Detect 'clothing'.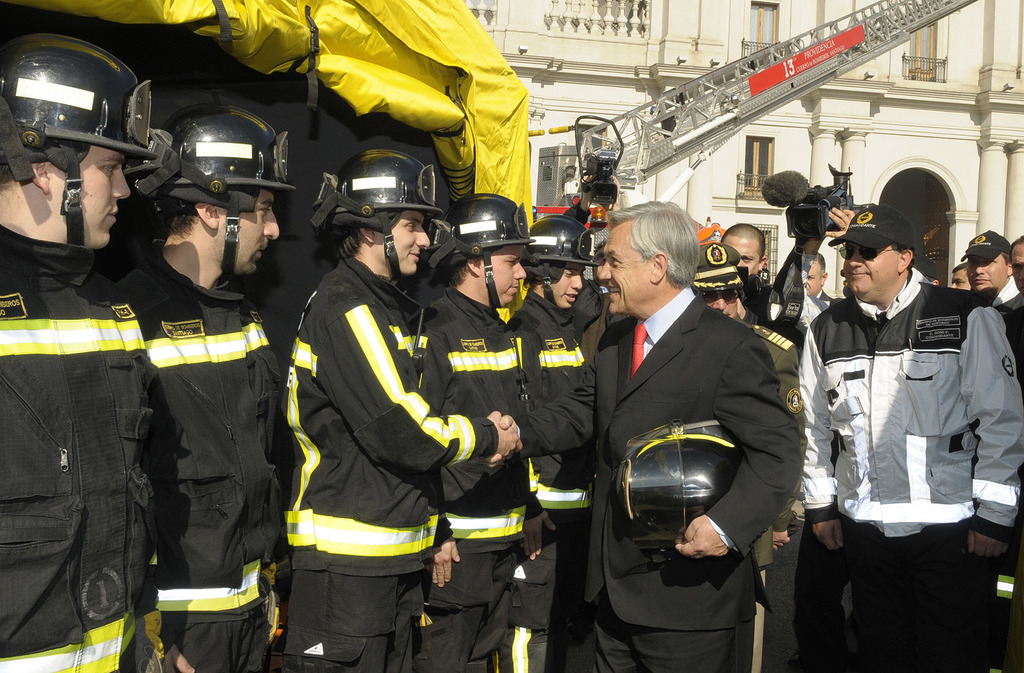
Detected at 276,204,493,649.
